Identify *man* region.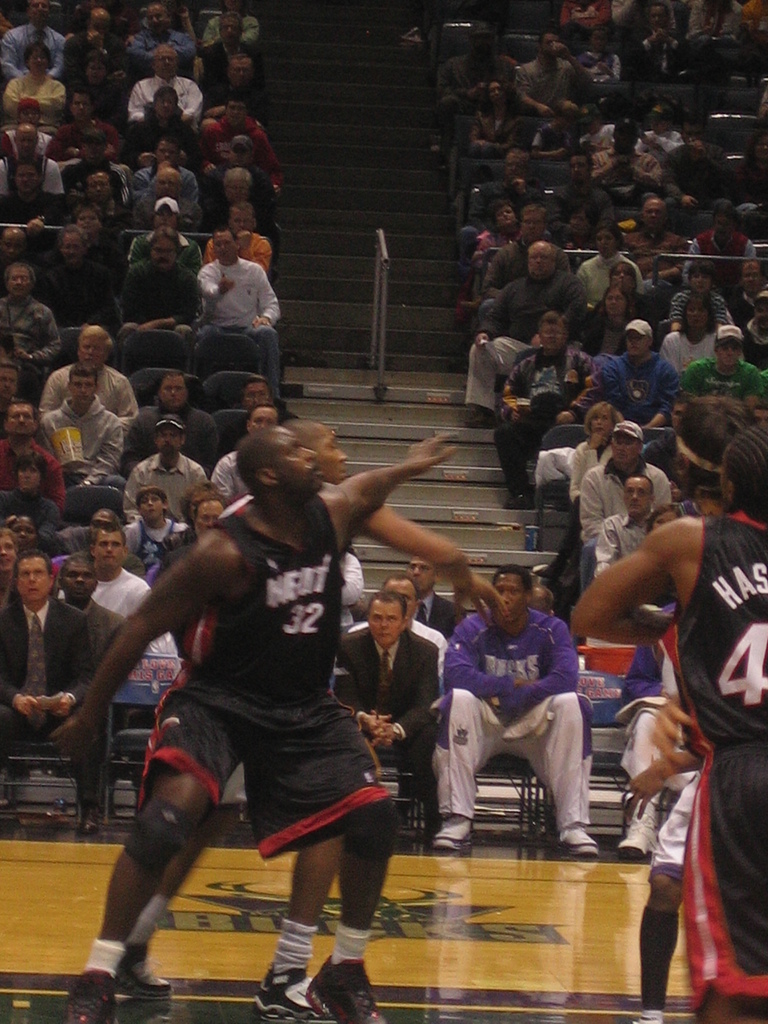
Region: (45,362,143,500).
